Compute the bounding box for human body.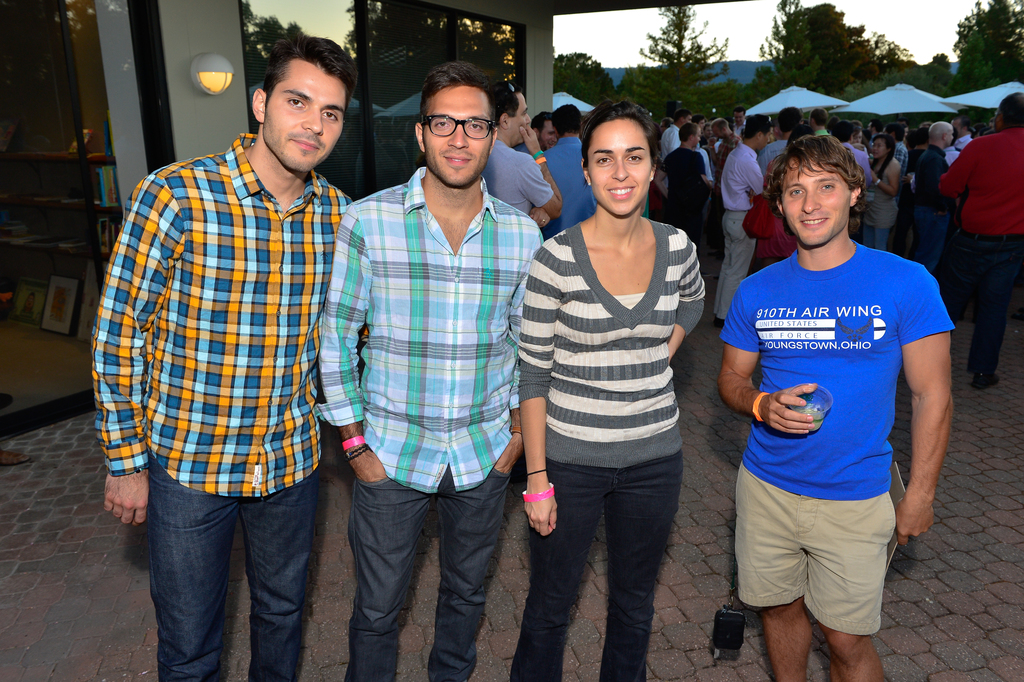
<region>648, 124, 717, 263</region>.
